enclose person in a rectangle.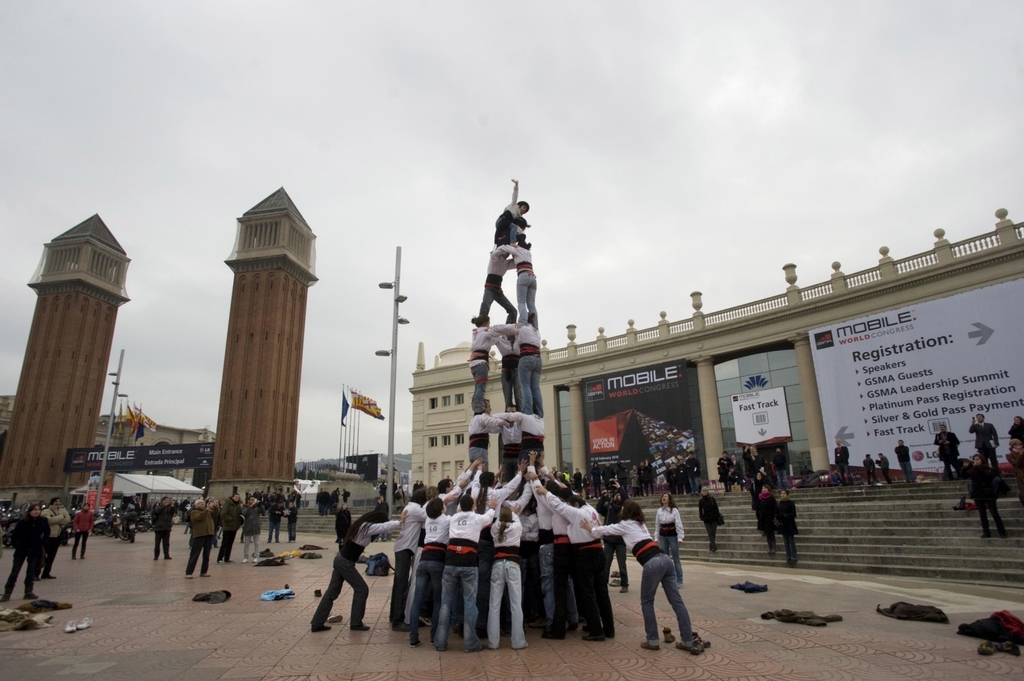
BBox(34, 495, 67, 577).
